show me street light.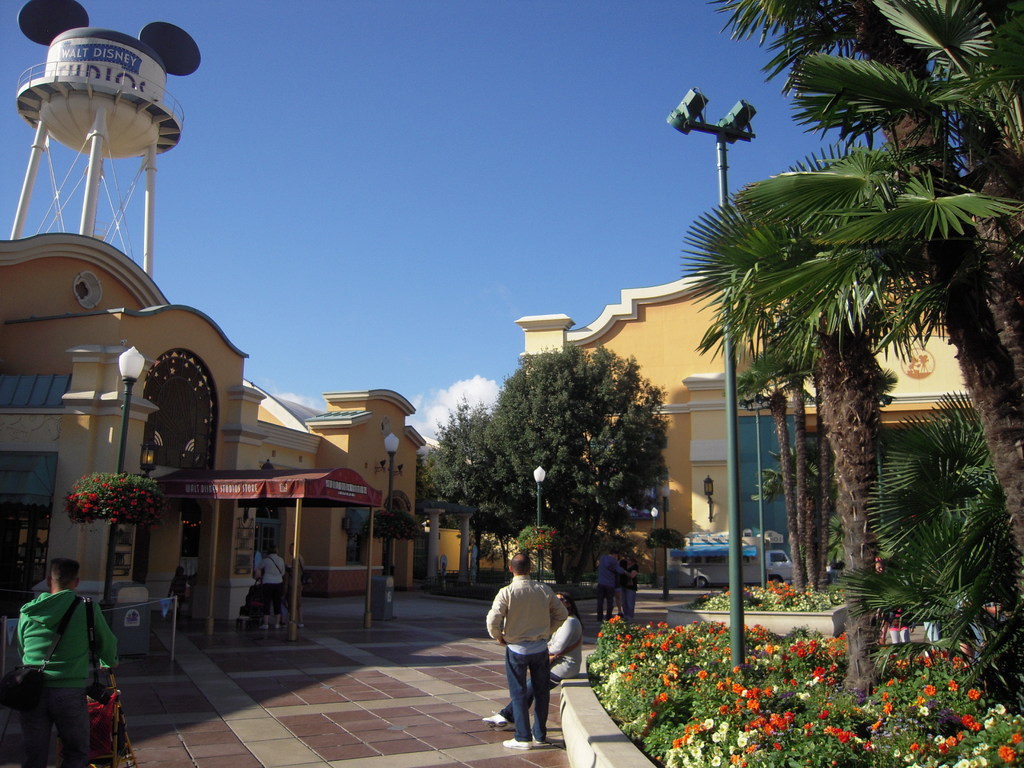
street light is here: box=[100, 344, 145, 609].
